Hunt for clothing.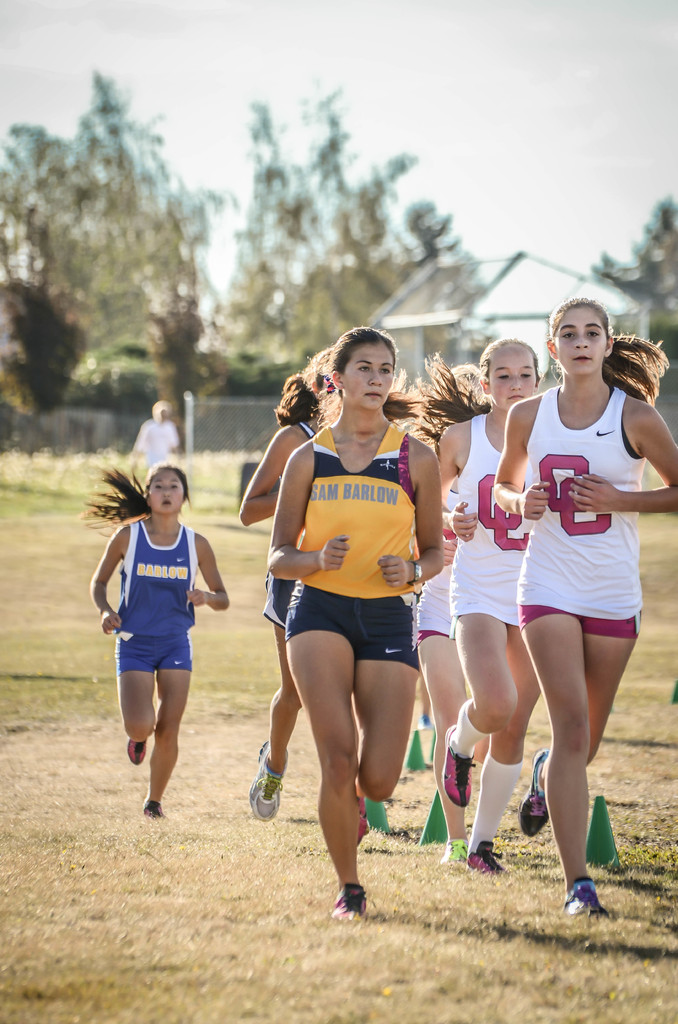
Hunted down at (106, 633, 204, 669).
